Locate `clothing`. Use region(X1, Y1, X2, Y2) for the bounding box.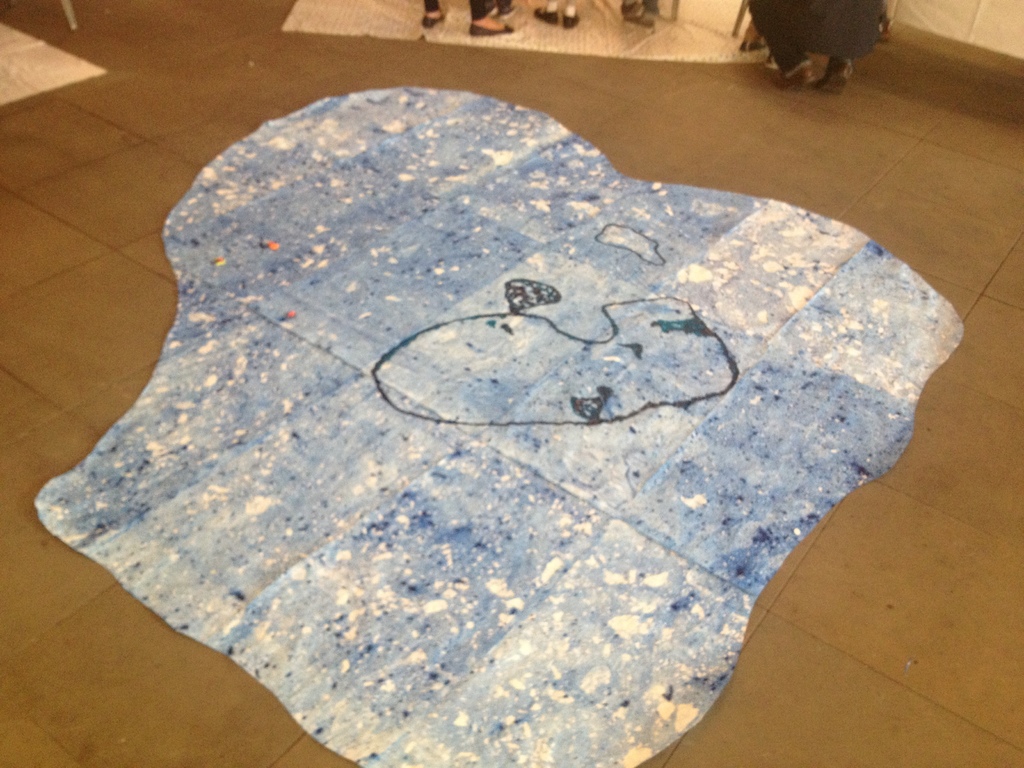
region(480, 0, 513, 12).
